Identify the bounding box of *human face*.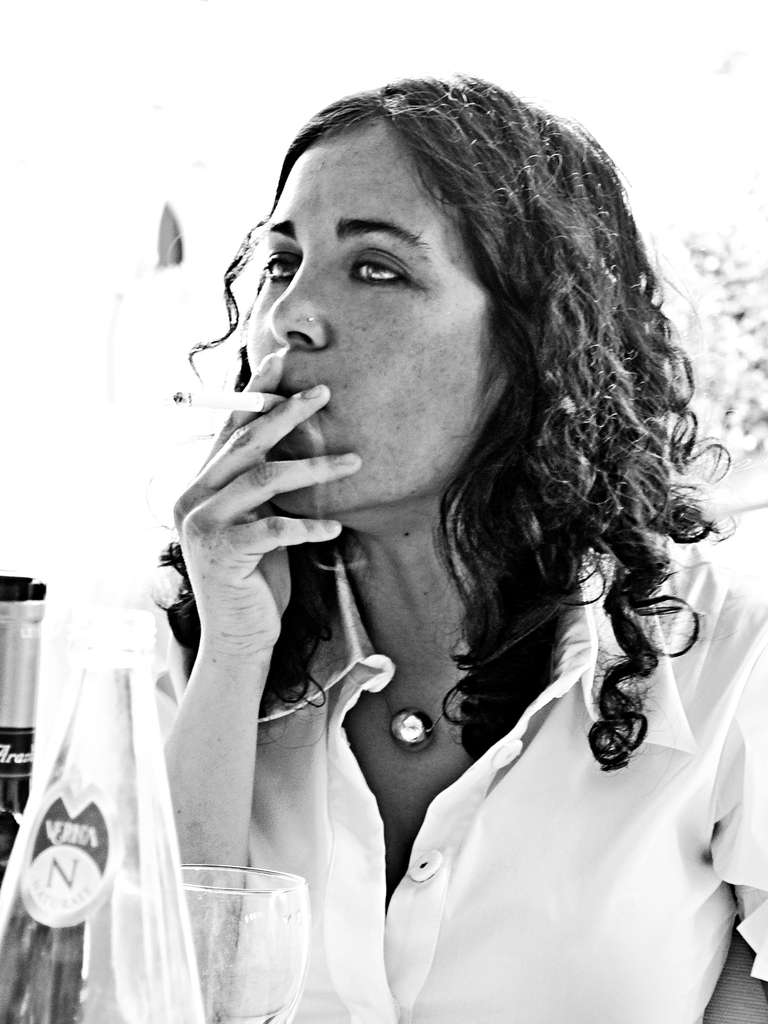
247 108 516 522.
